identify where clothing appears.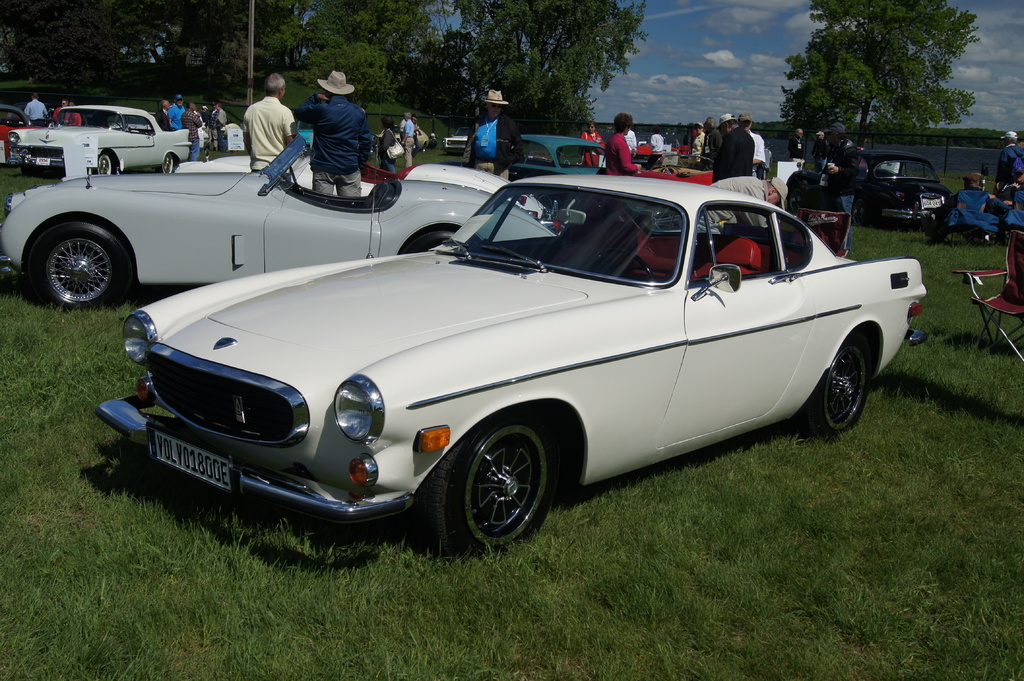
Appears at (400,125,416,164).
